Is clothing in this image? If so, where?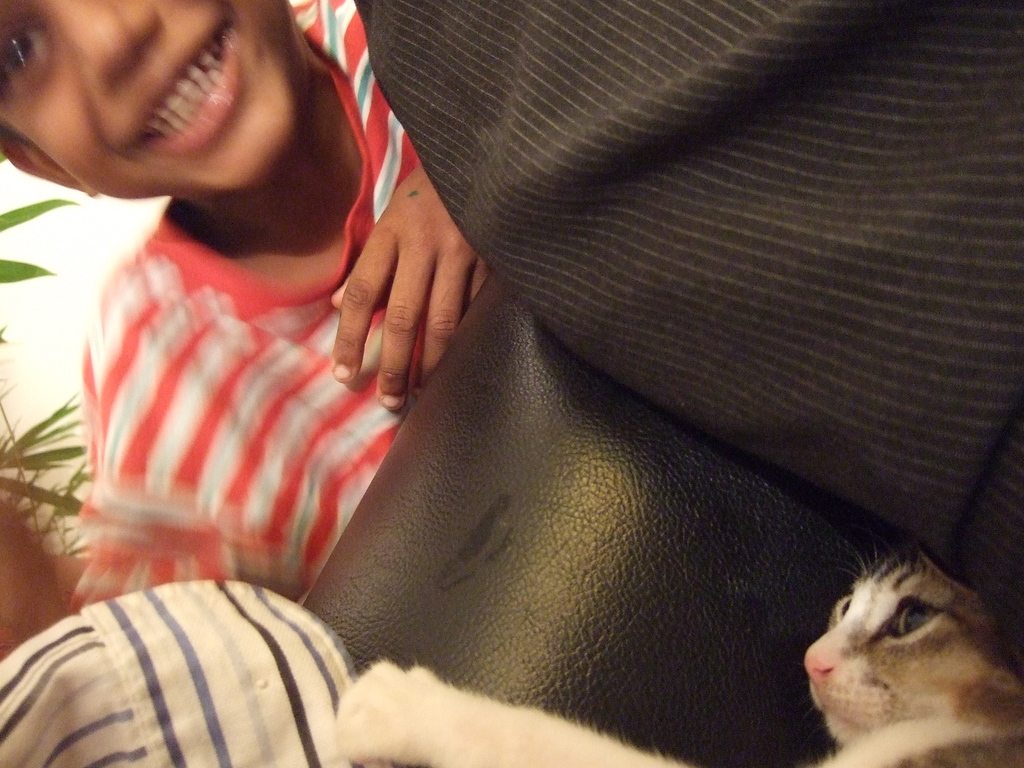
Yes, at (left=358, top=0, right=1023, bottom=658).
